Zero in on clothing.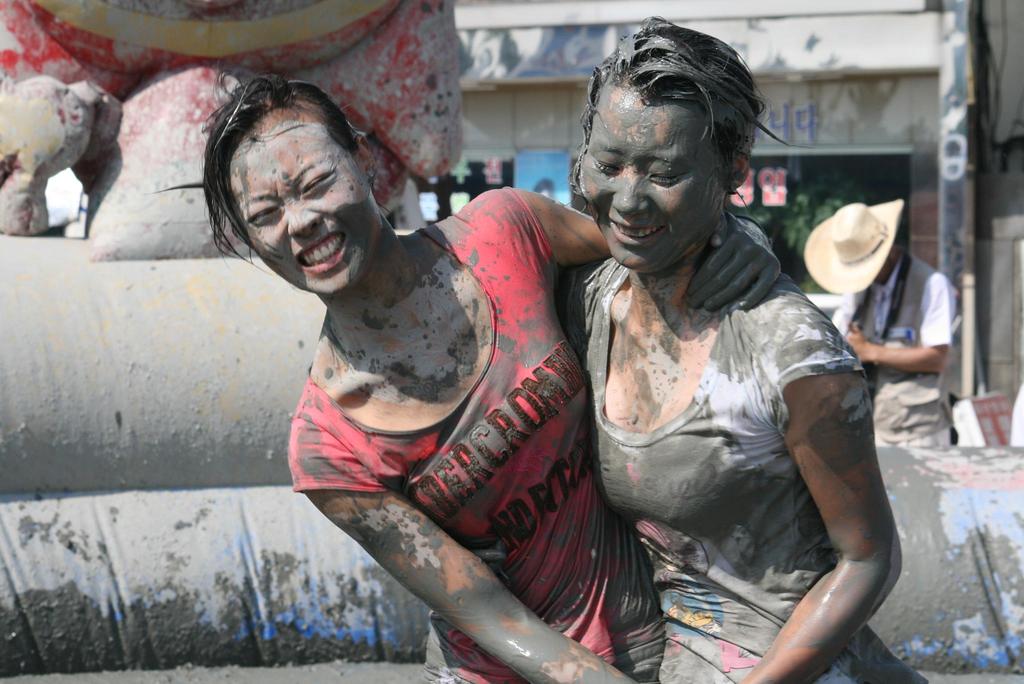
Zeroed in: (830,259,957,444).
